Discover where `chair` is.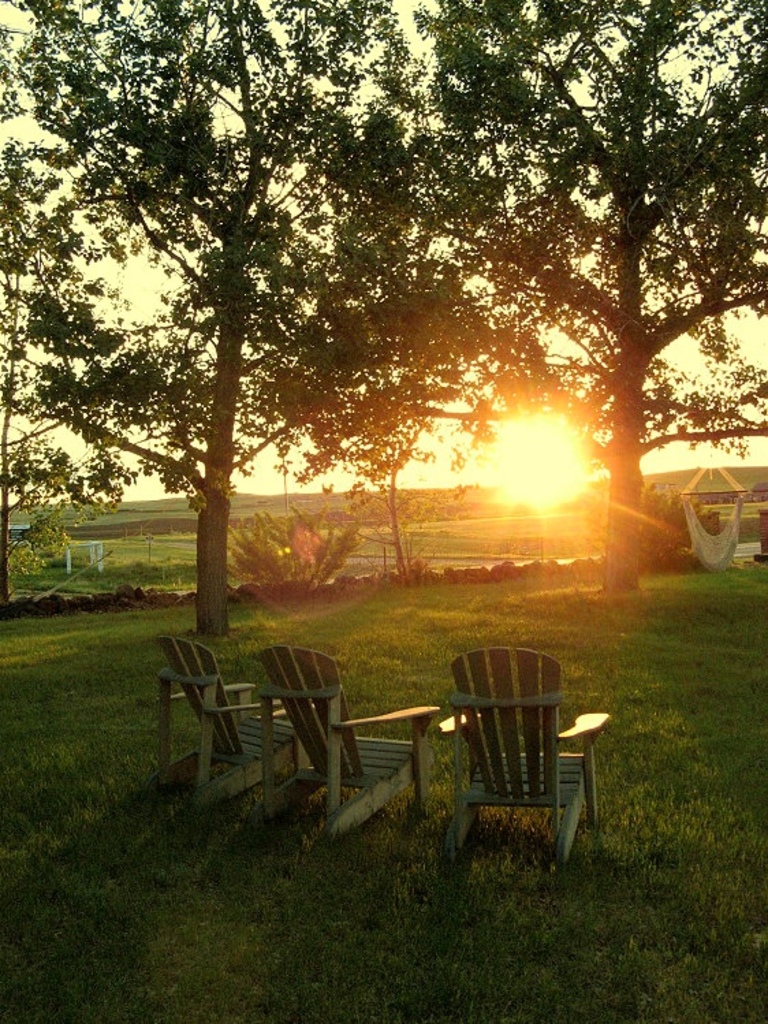
Discovered at {"x1": 250, "y1": 643, "x2": 432, "y2": 848}.
